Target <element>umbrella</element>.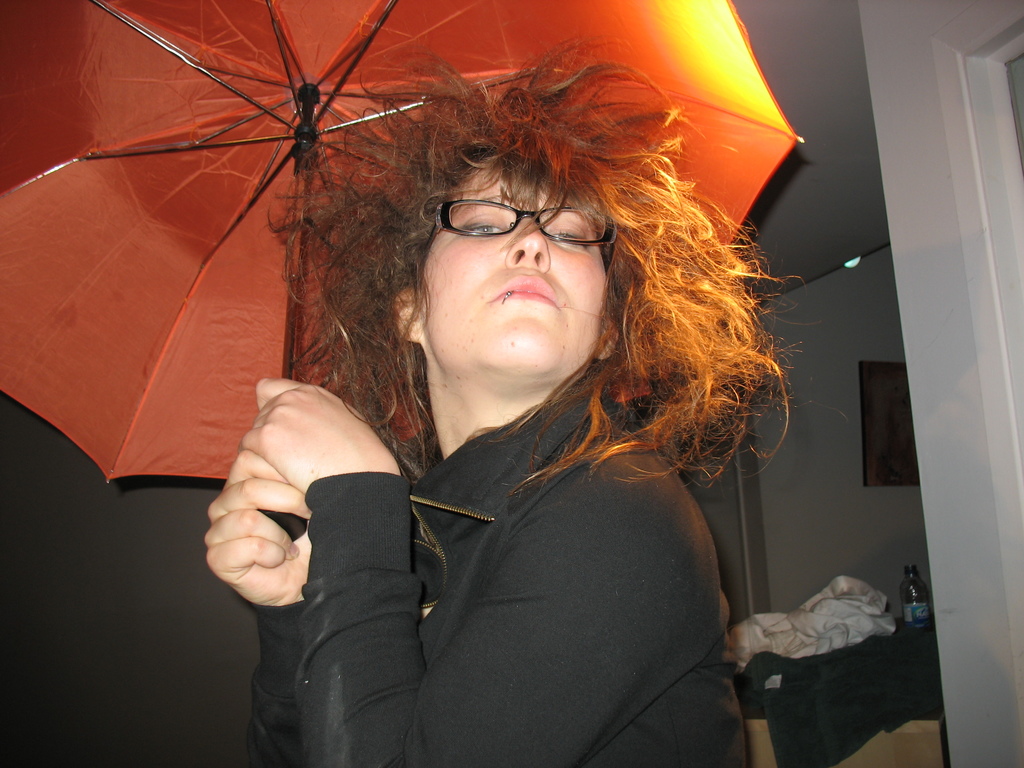
Target region: [0,0,806,543].
